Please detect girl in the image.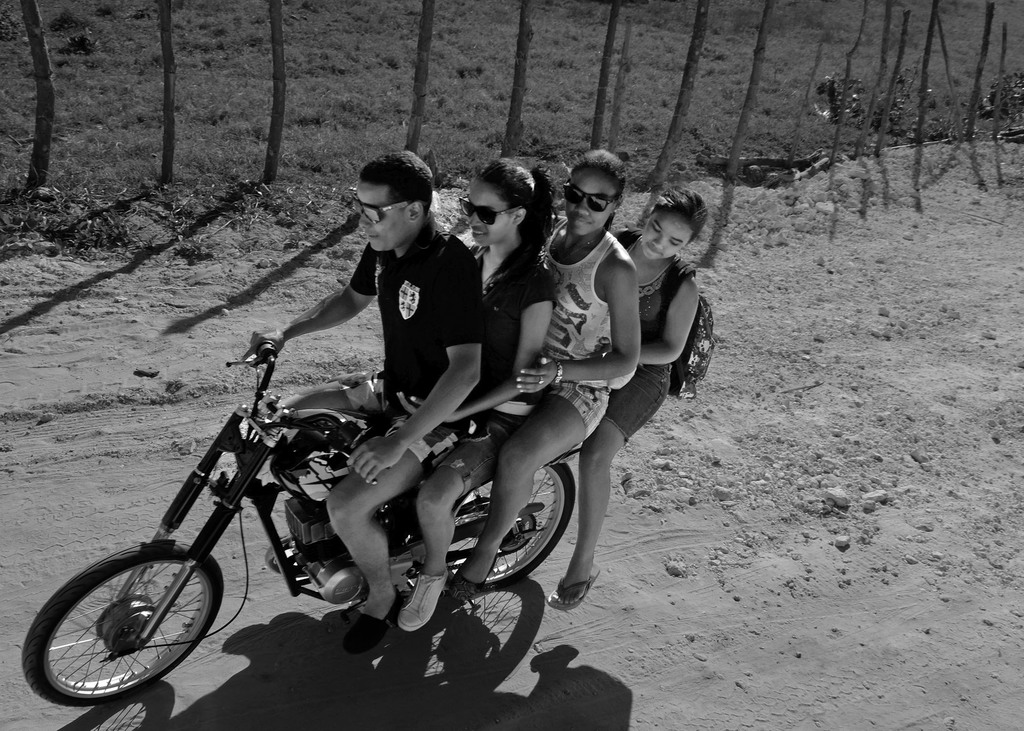
(x1=397, y1=155, x2=561, y2=627).
